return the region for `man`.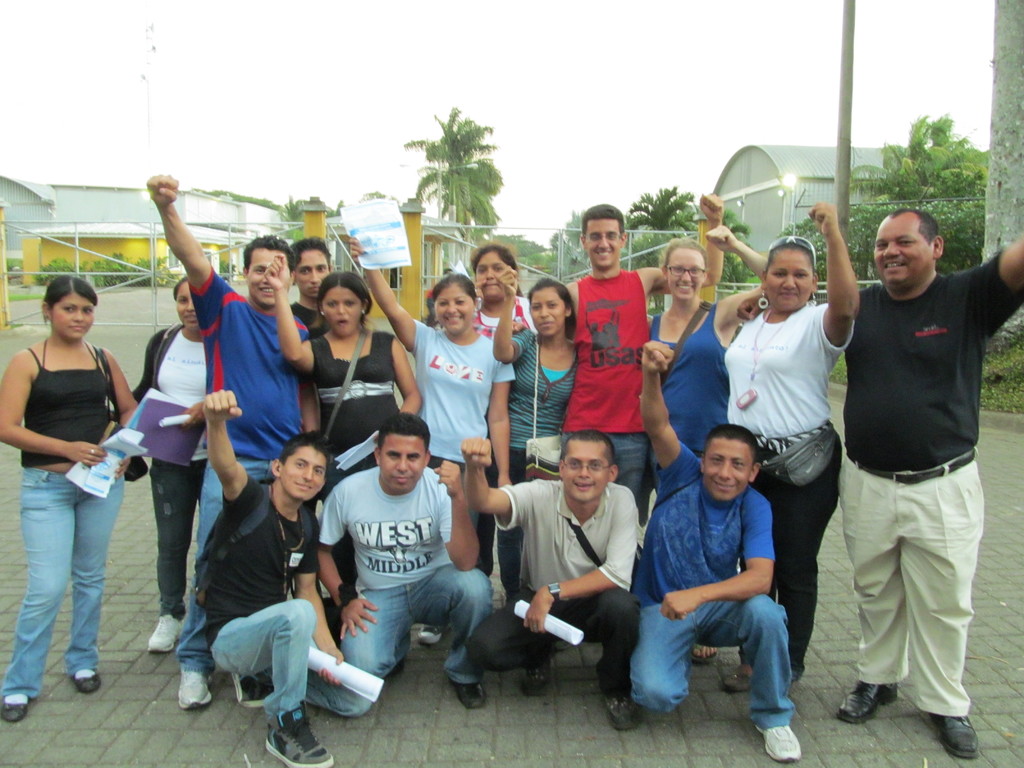
rect(556, 192, 730, 504).
